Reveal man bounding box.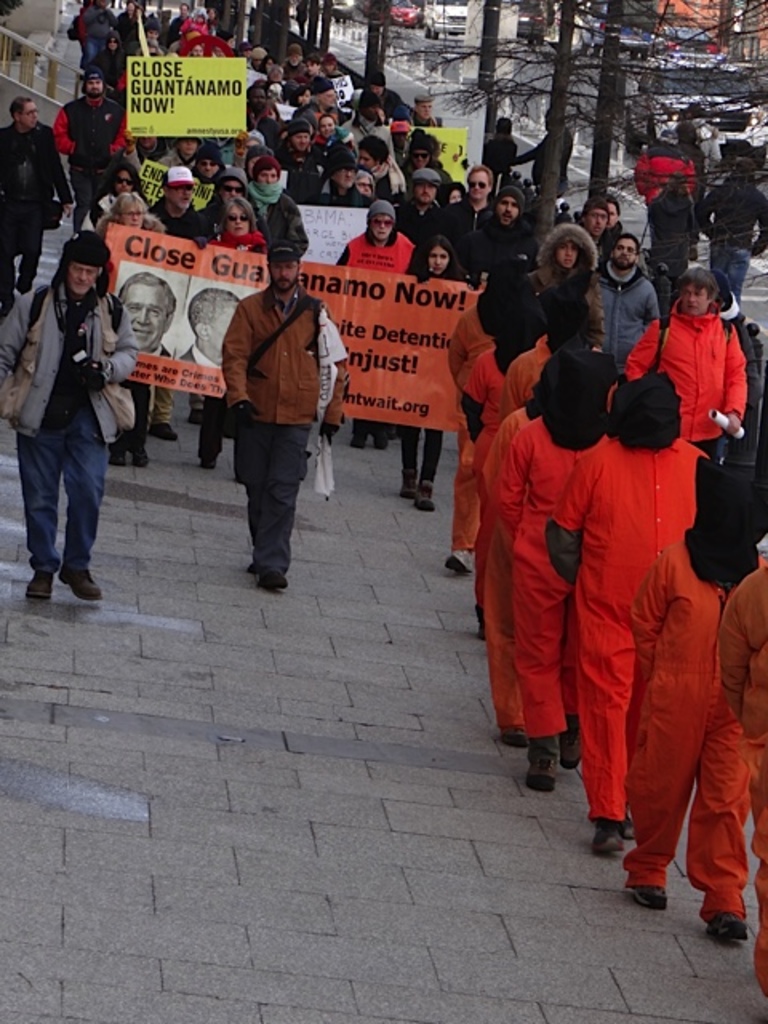
Revealed: {"left": 368, "top": 78, "right": 406, "bottom": 114}.
